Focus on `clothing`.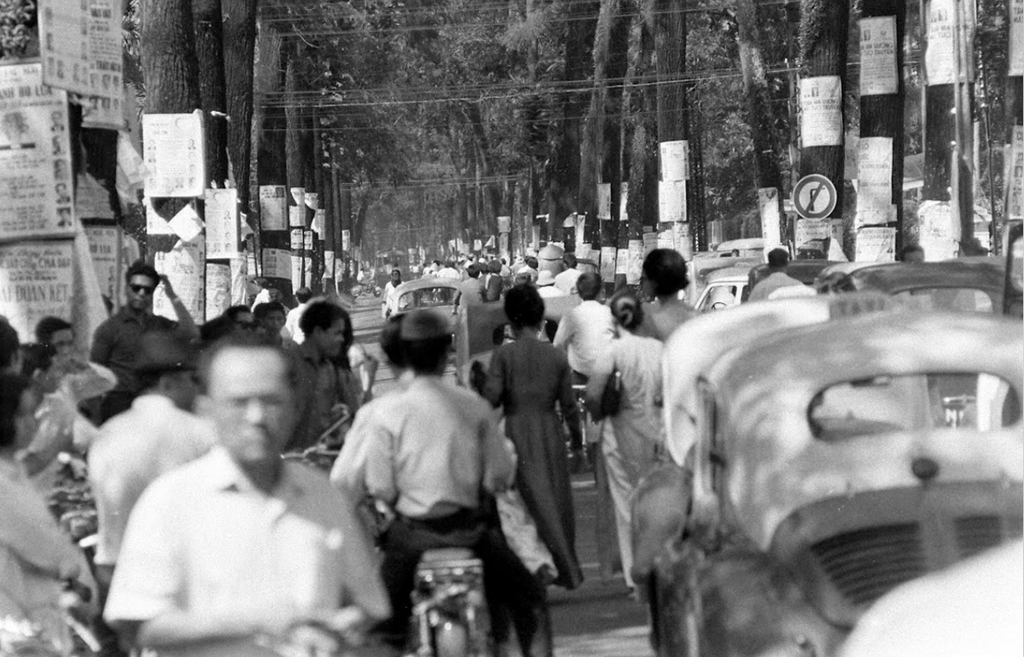
Focused at {"x1": 90, "y1": 301, "x2": 173, "y2": 388}.
